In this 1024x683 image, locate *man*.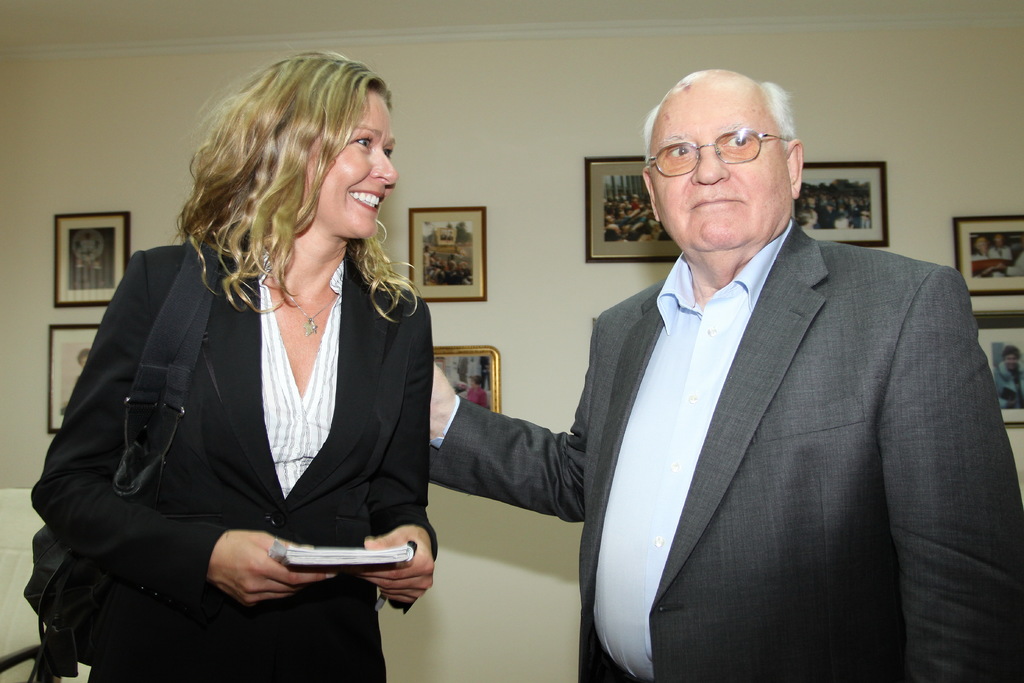
Bounding box: box=[483, 68, 997, 676].
